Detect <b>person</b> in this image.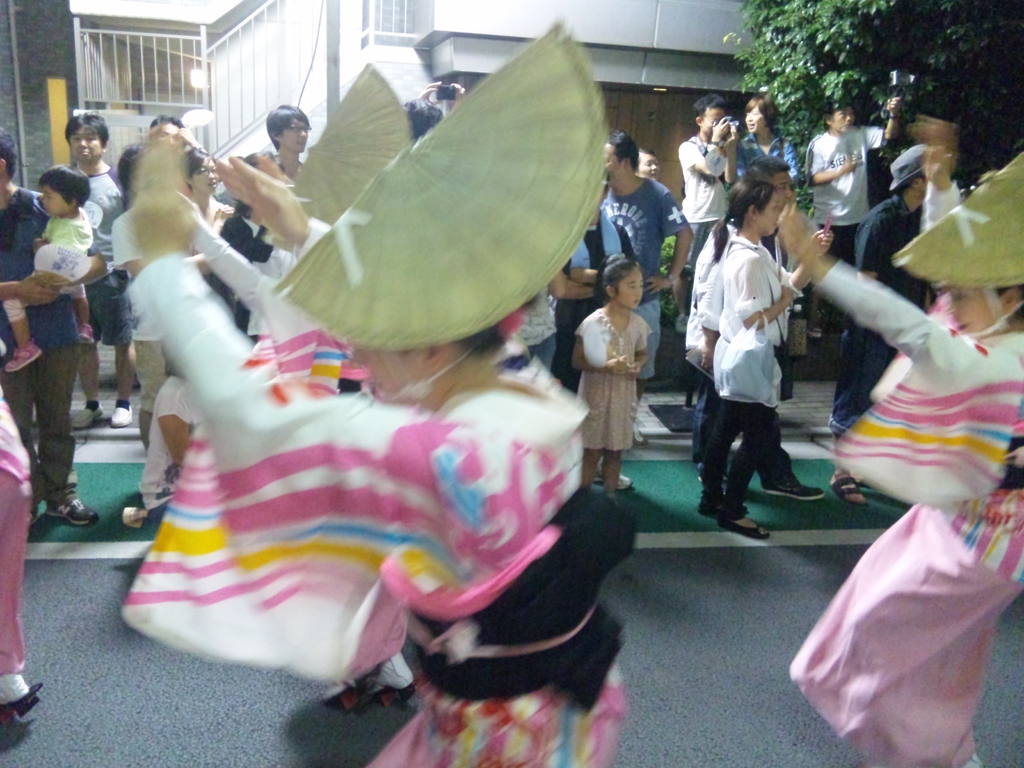
Detection: box(712, 177, 833, 541).
